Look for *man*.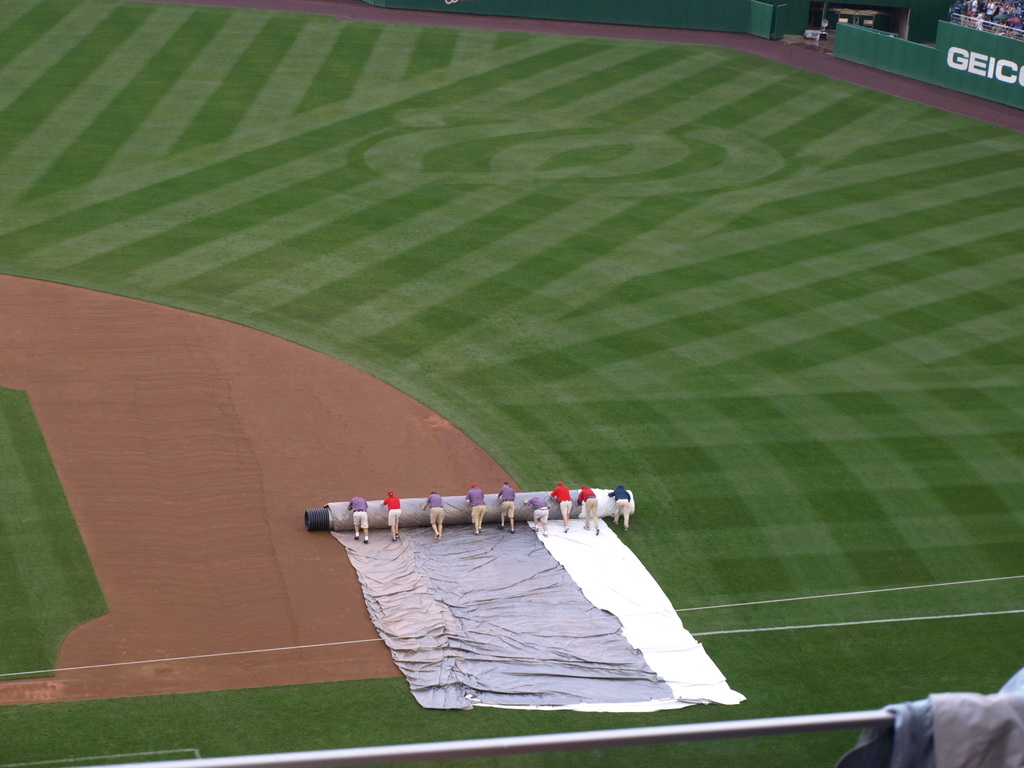
Found: left=422, top=491, right=444, bottom=539.
